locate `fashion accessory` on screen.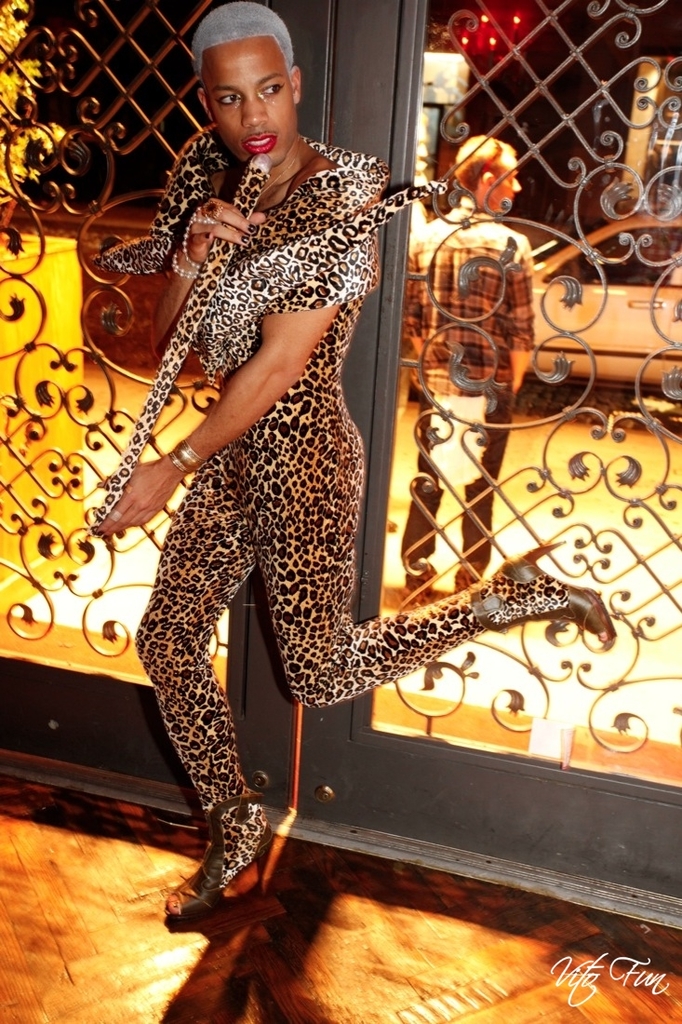
On screen at (162, 788, 277, 924).
